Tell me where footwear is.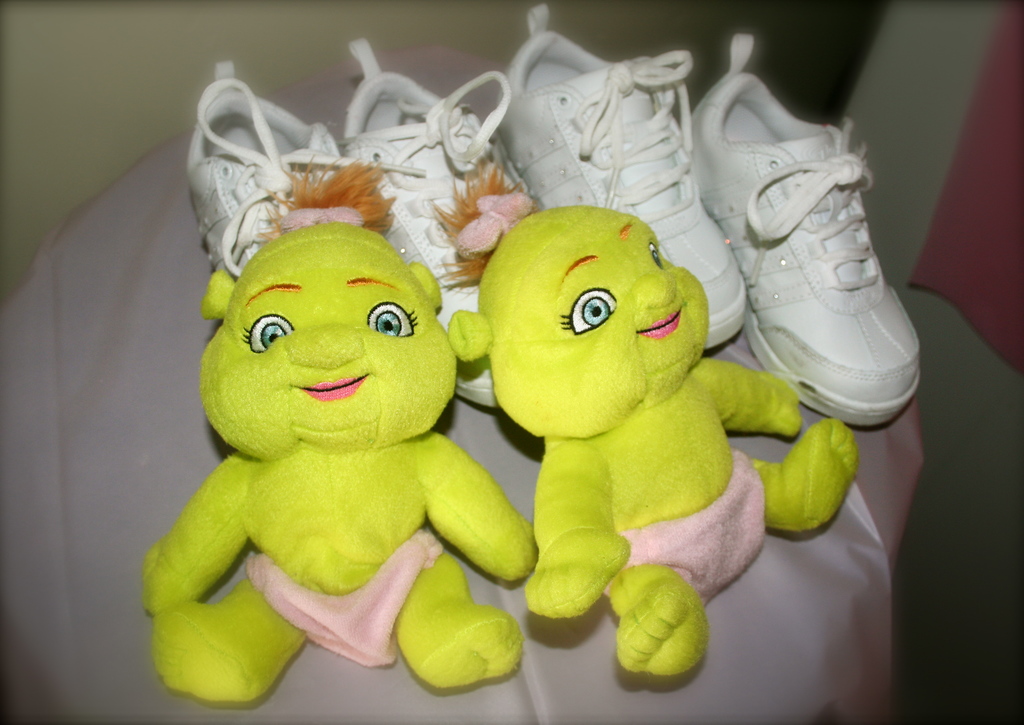
footwear is at rect(689, 79, 925, 448).
